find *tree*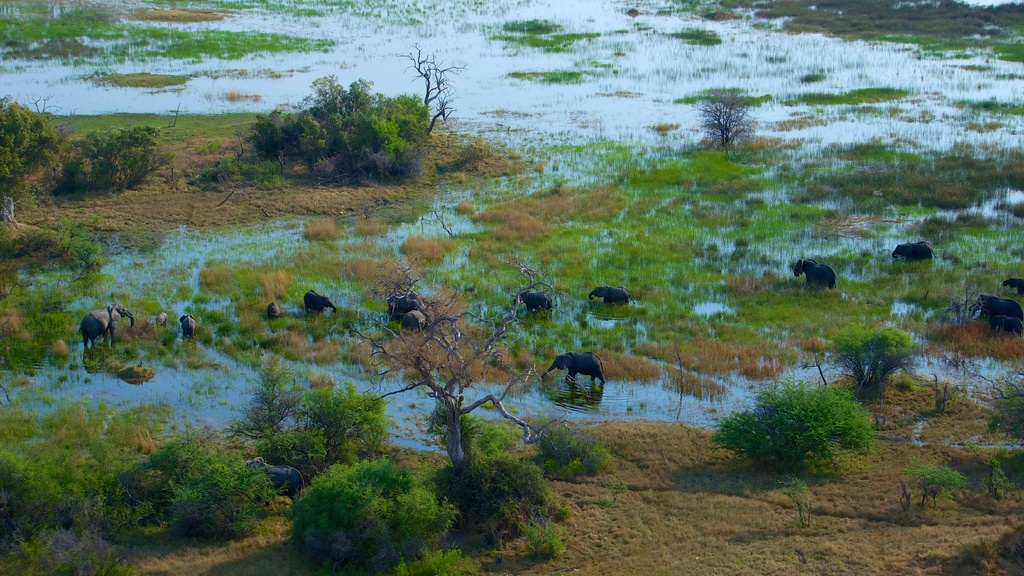
locate(47, 126, 166, 187)
